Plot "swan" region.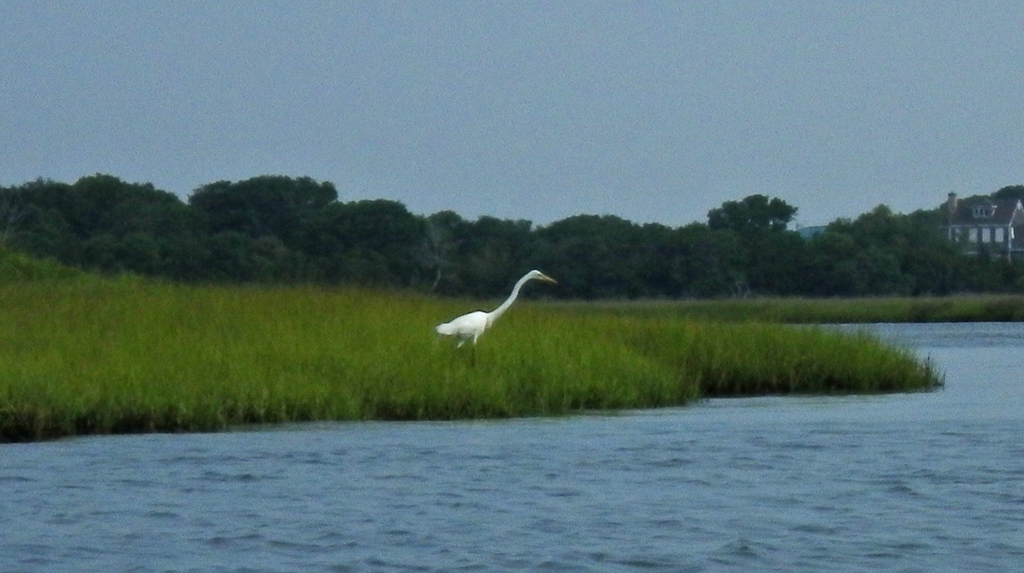
Plotted at region(435, 264, 558, 349).
